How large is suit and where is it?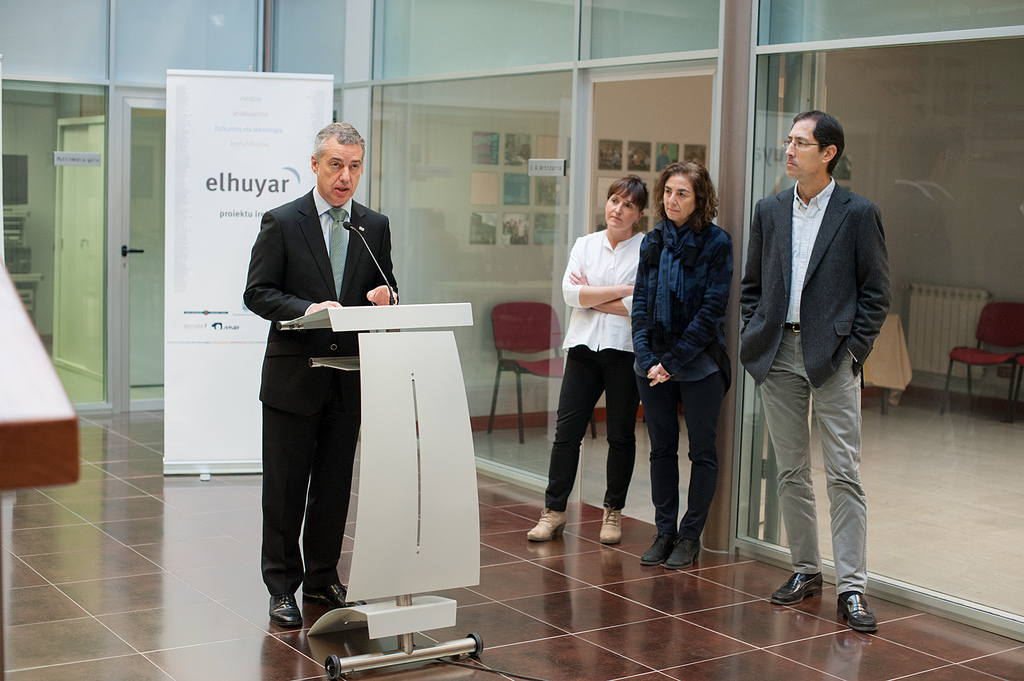
Bounding box: 737:183:892:388.
